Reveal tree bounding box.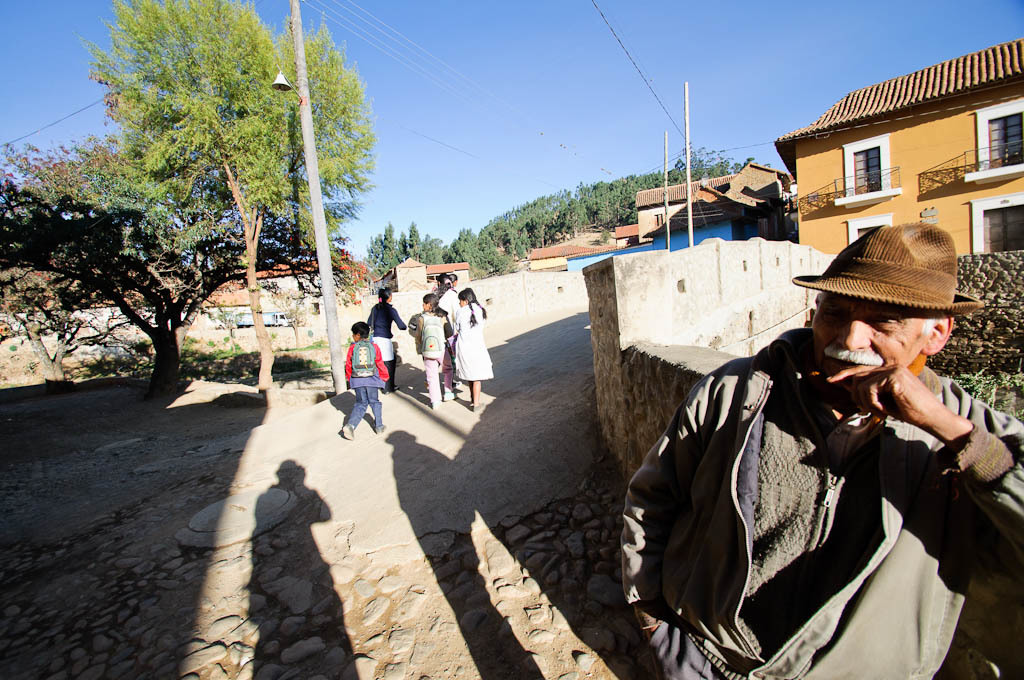
Revealed: 635, 174, 663, 189.
